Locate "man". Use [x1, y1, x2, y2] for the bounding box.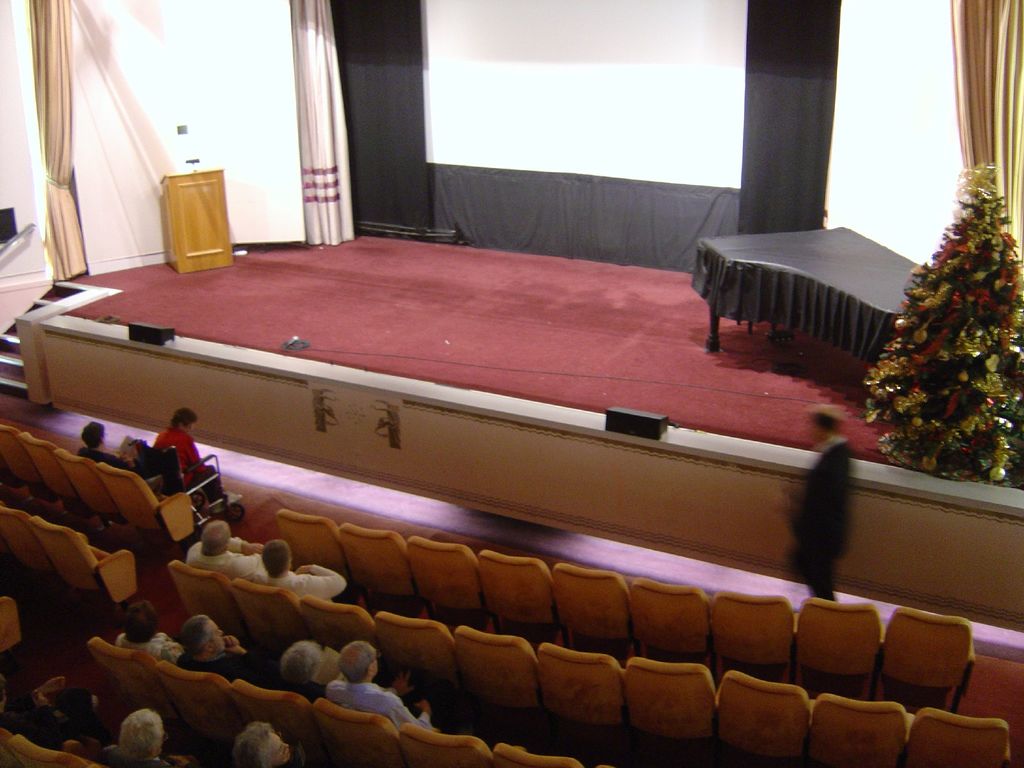
[95, 708, 204, 767].
